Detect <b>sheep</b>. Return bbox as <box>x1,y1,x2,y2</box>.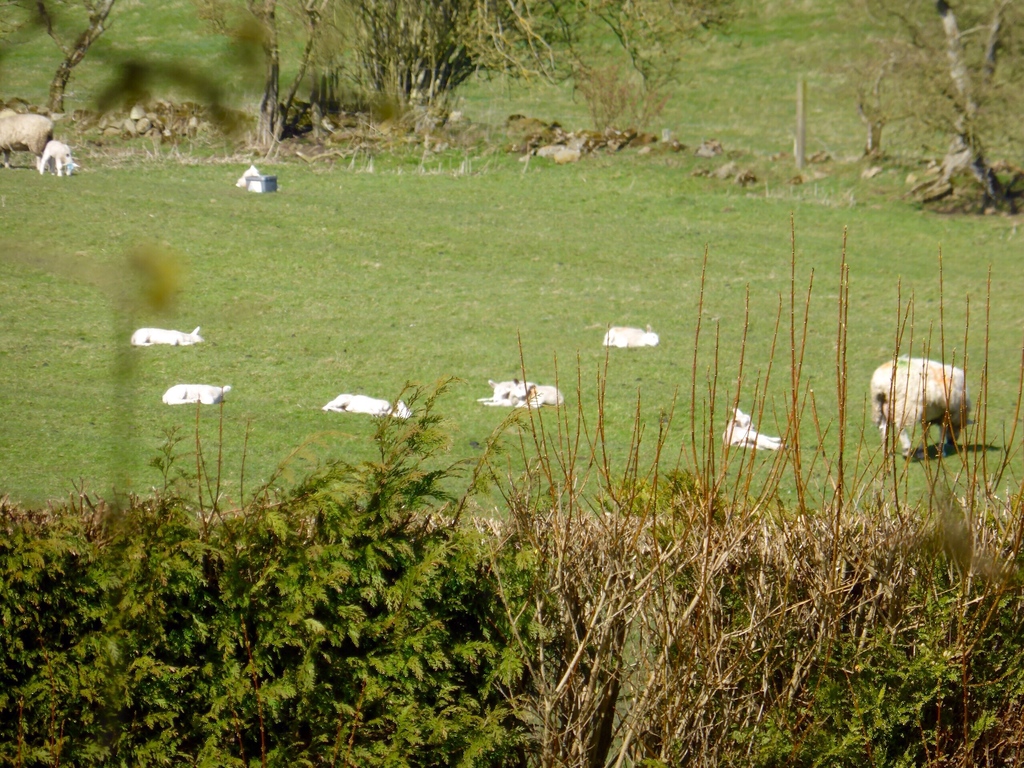
<box>871,312,981,482</box>.
